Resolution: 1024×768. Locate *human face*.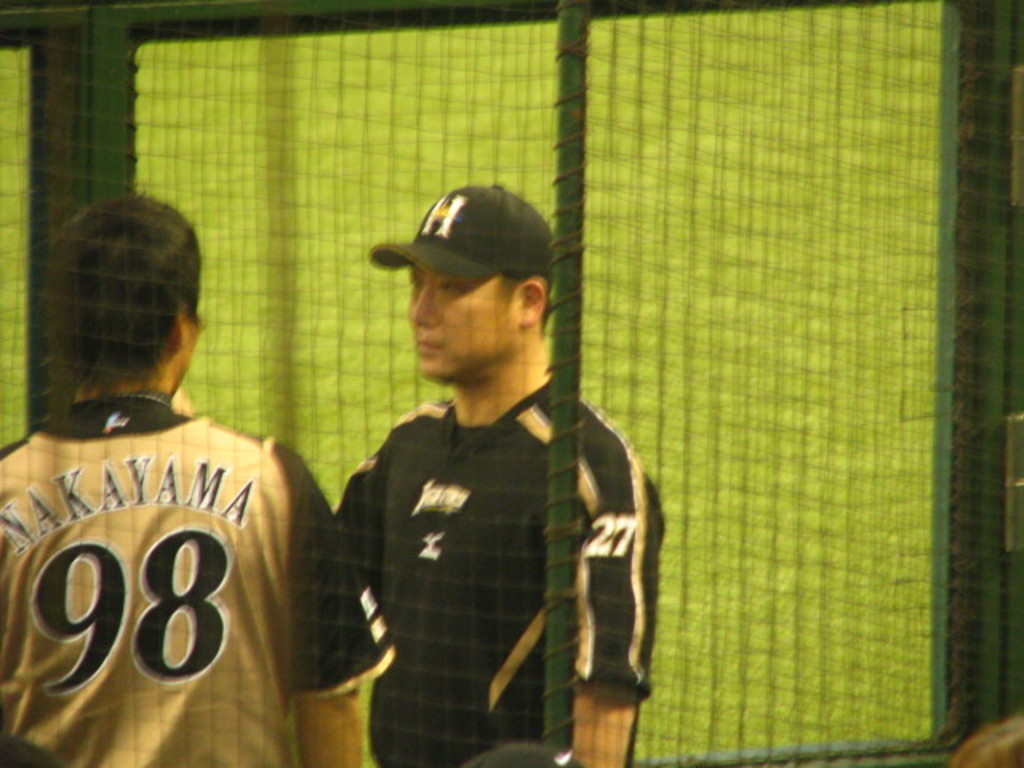
[406, 261, 520, 386].
